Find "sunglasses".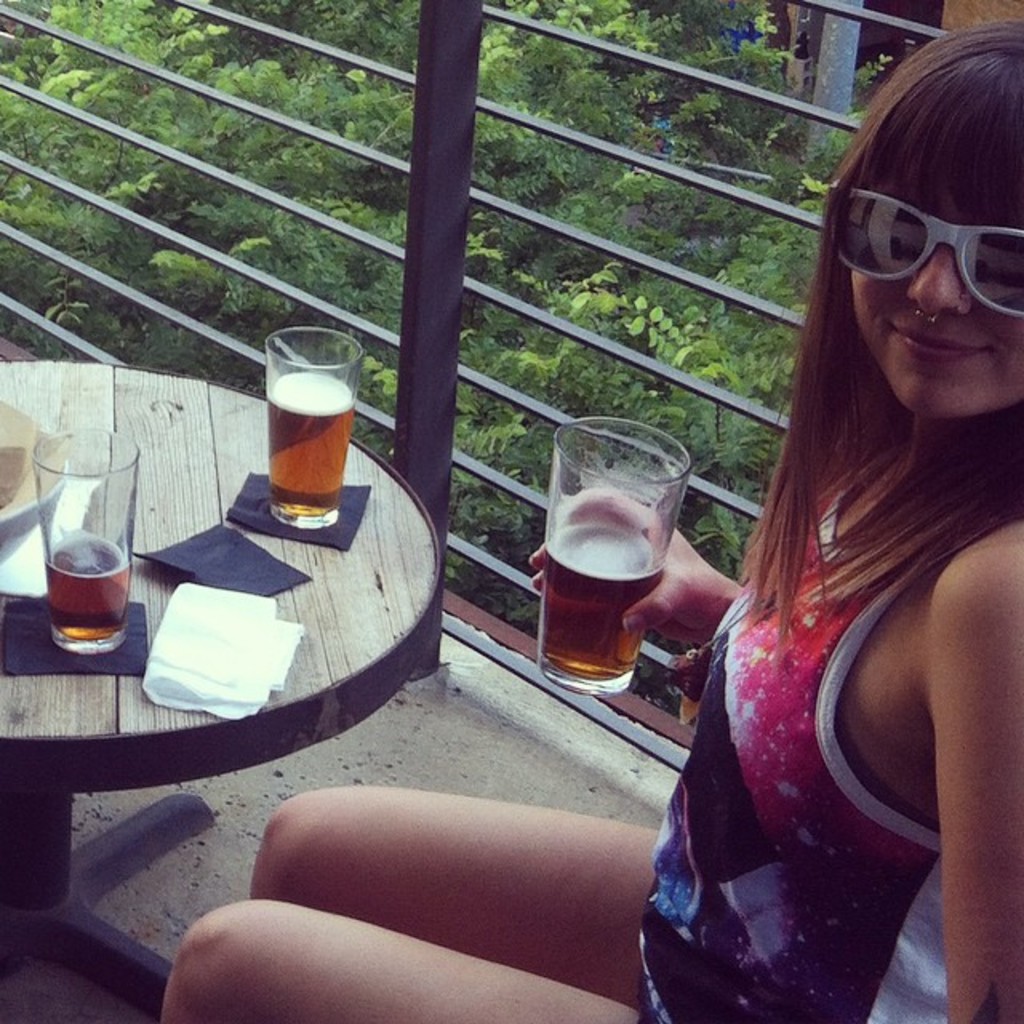
bbox=[819, 189, 1022, 323].
